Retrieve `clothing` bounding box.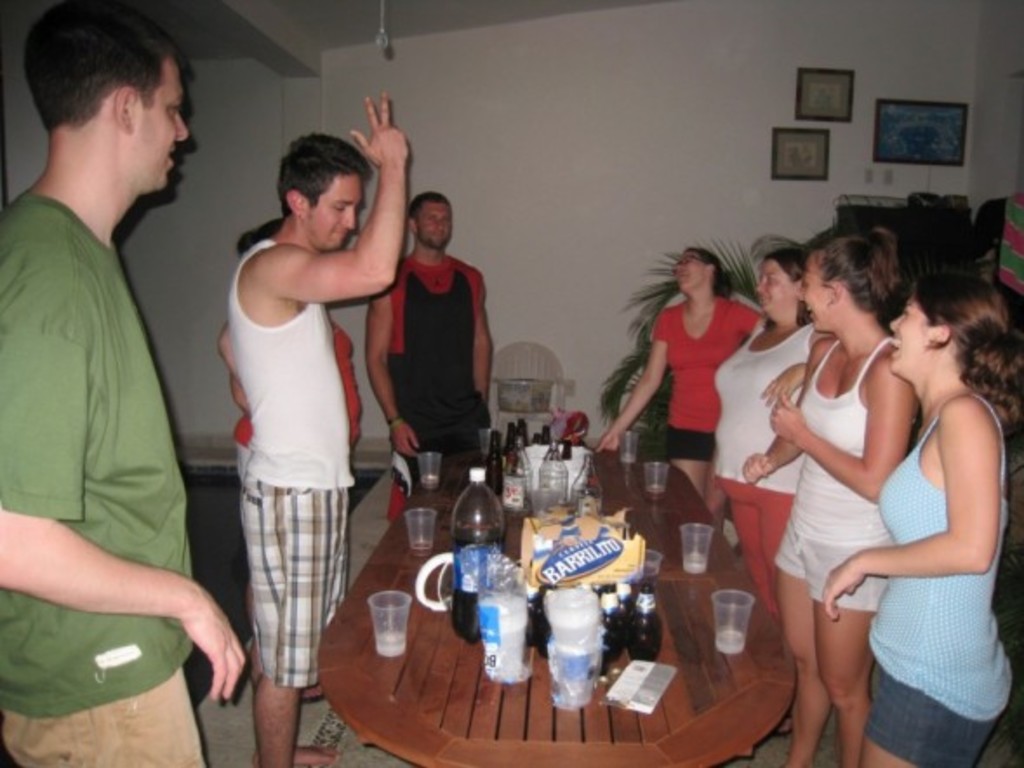
Bounding box: (235, 320, 362, 448).
